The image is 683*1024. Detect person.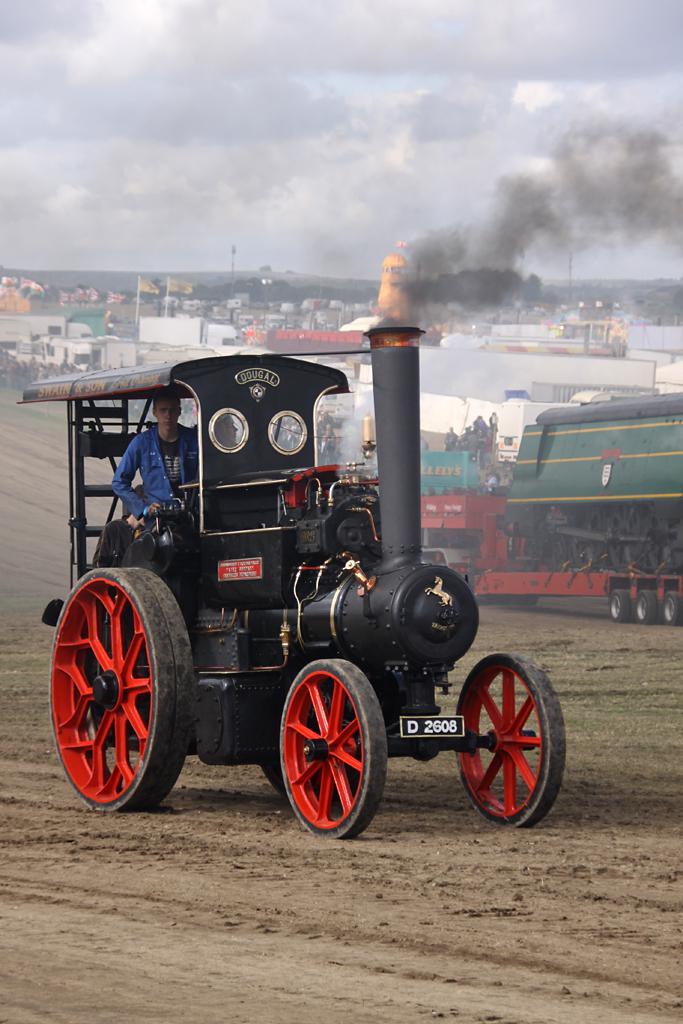
Detection: detection(104, 389, 214, 522).
